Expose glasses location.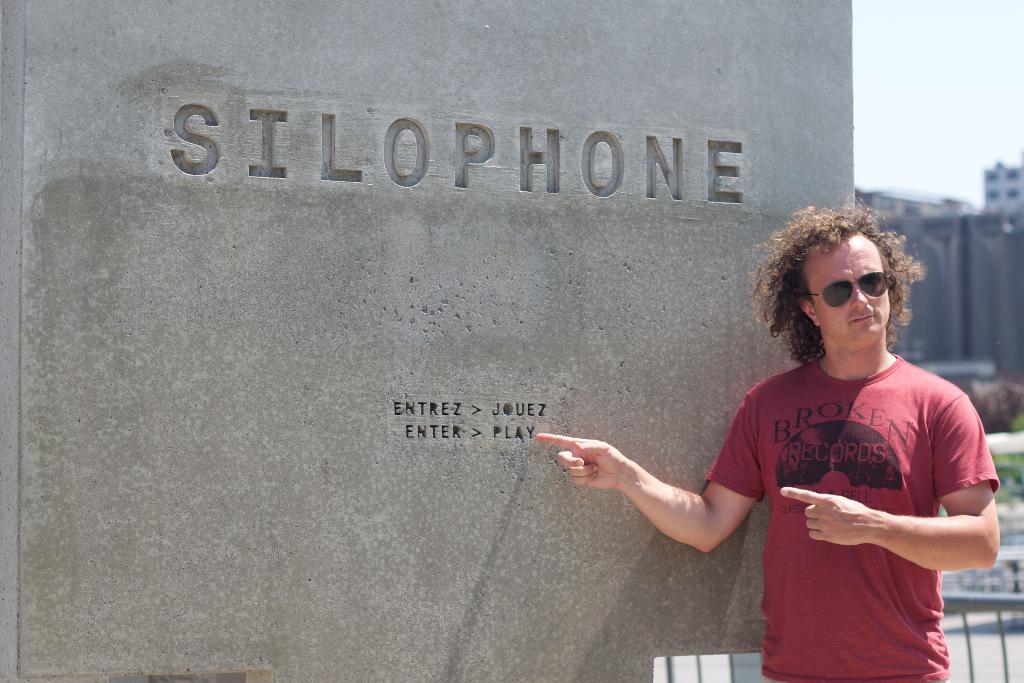
Exposed at crop(797, 270, 888, 308).
